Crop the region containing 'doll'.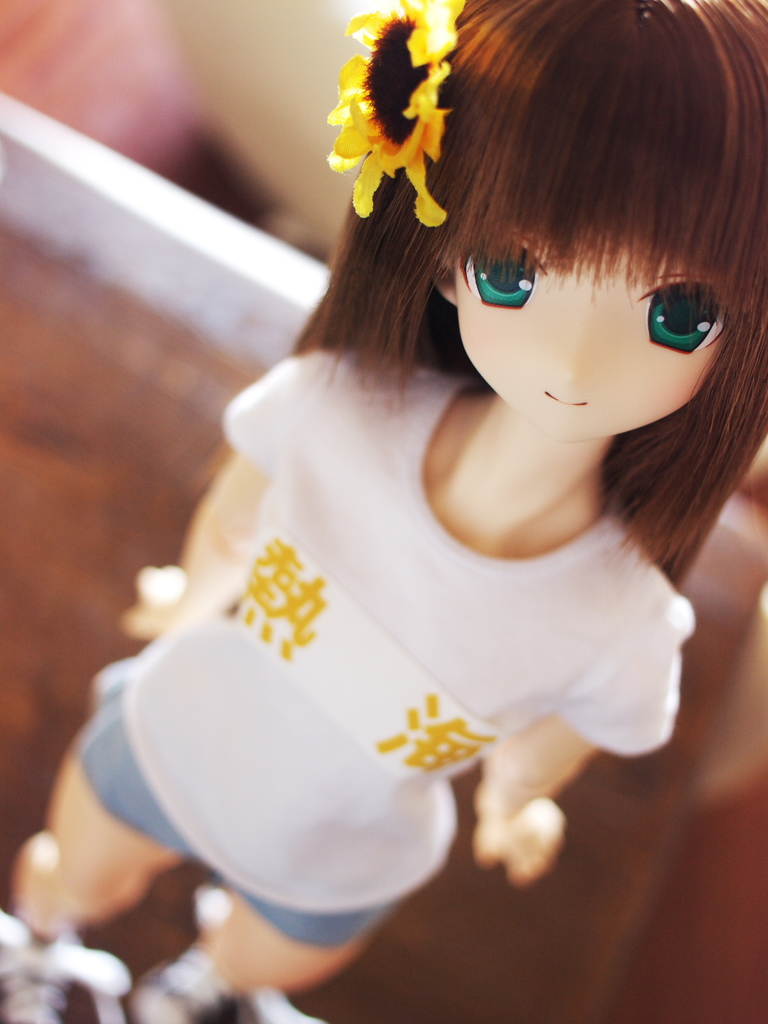
Crop region: pyautogui.locateOnScreen(85, 0, 767, 978).
